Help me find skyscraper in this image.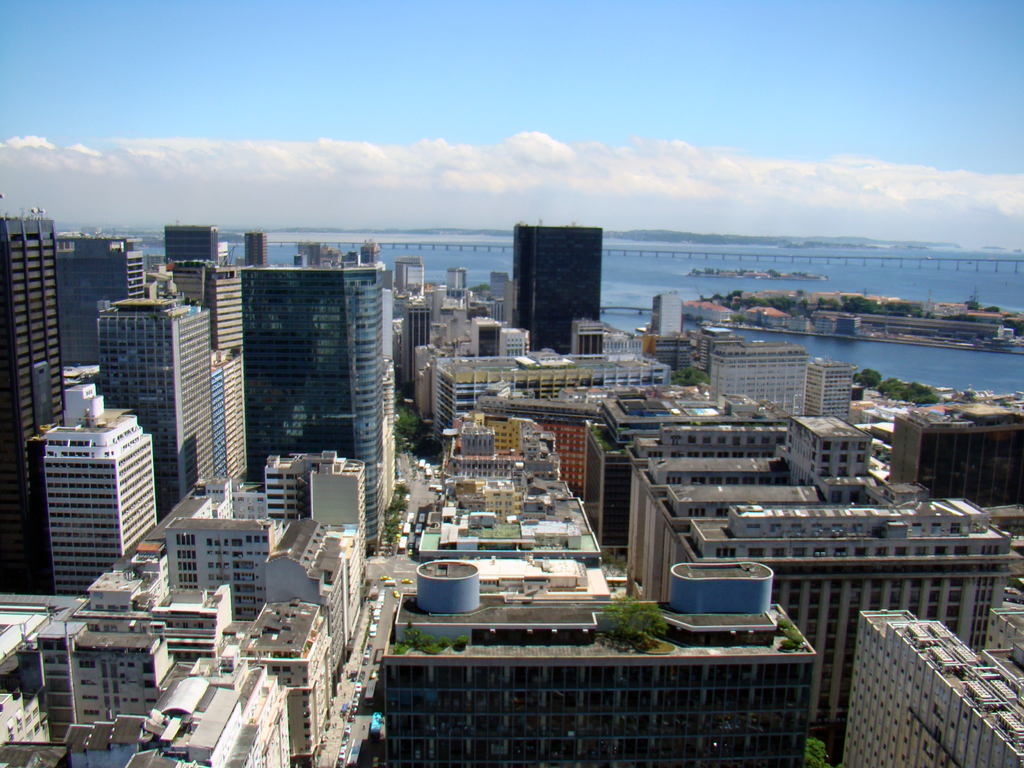
Found it: Rect(55, 225, 147, 367).
